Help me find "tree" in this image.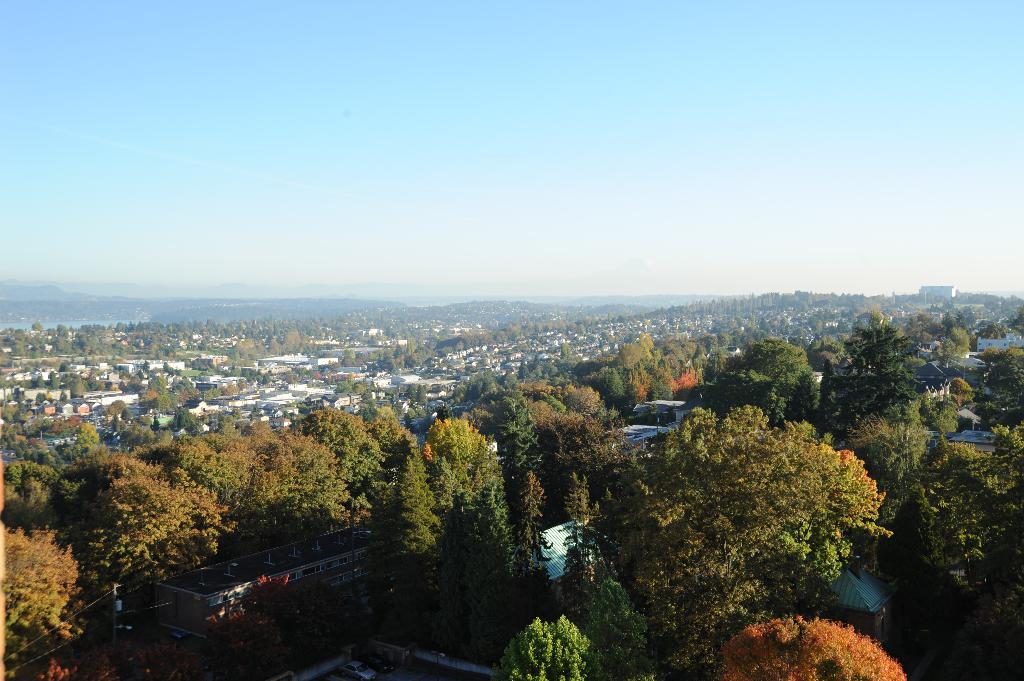
Found it: box(811, 345, 895, 421).
